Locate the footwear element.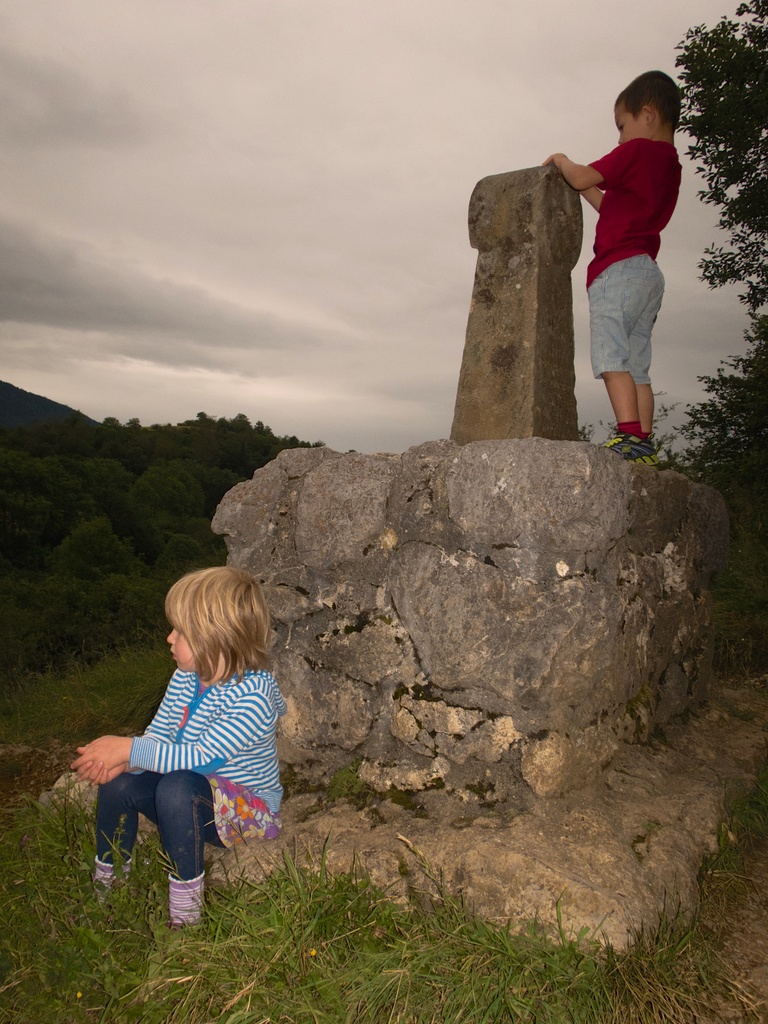
Element bbox: [x1=158, y1=870, x2=204, y2=942].
